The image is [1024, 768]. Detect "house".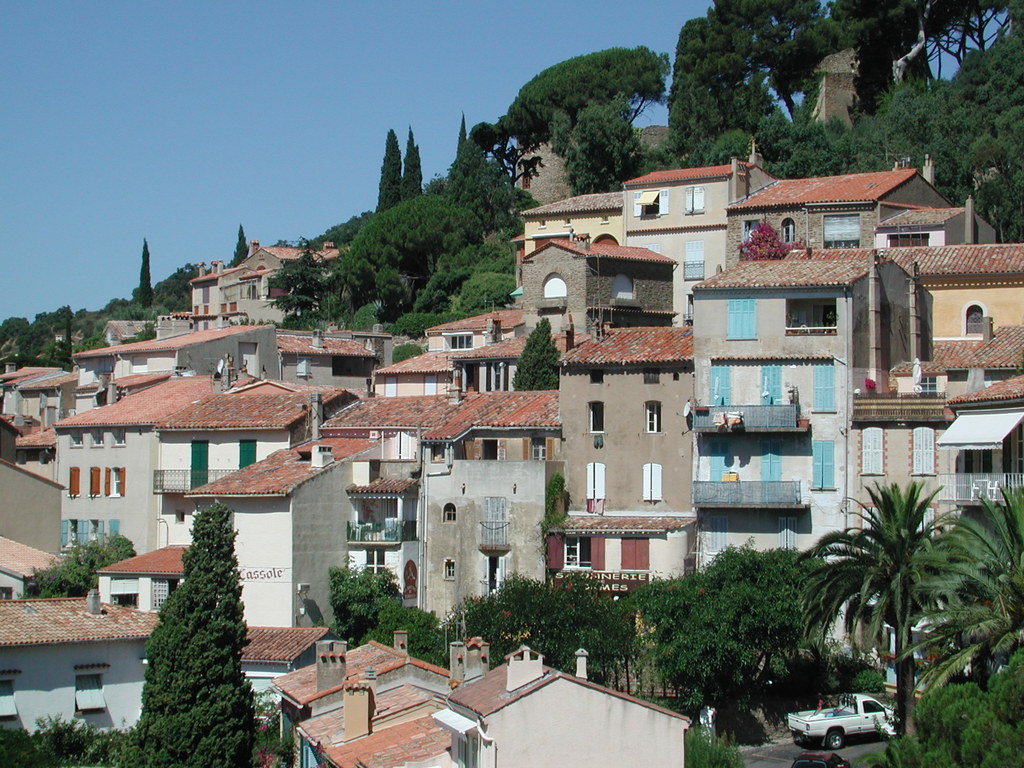
Detection: {"x1": 564, "y1": 323, "x2": 707, "y2": 581}.
